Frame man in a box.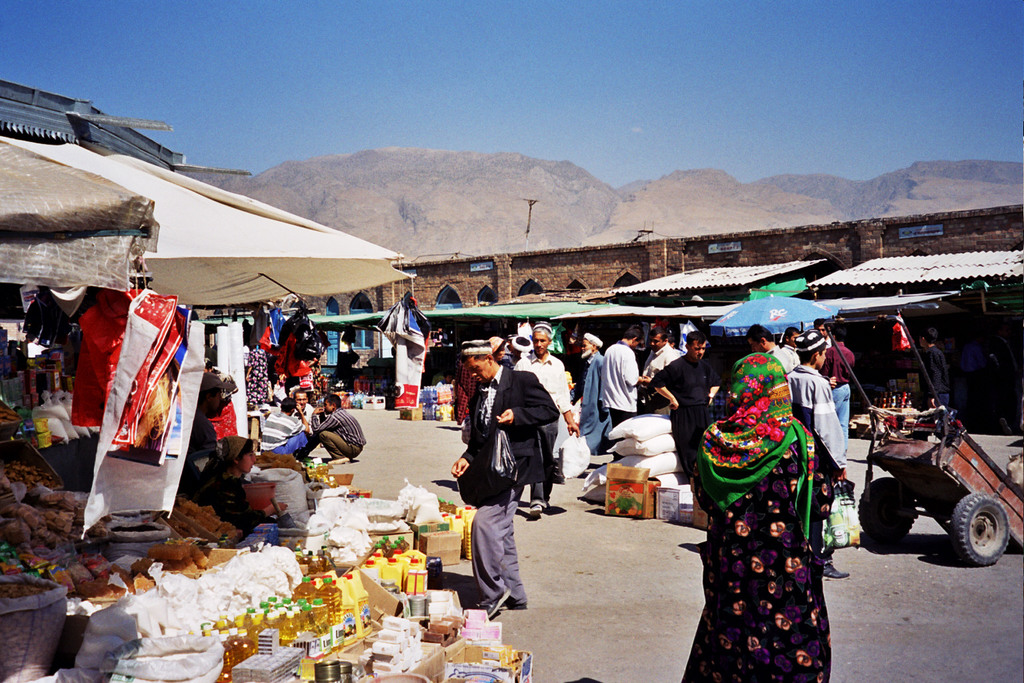
{"left": 294, "top": 385, "right": 319, "bottom": 449}.
